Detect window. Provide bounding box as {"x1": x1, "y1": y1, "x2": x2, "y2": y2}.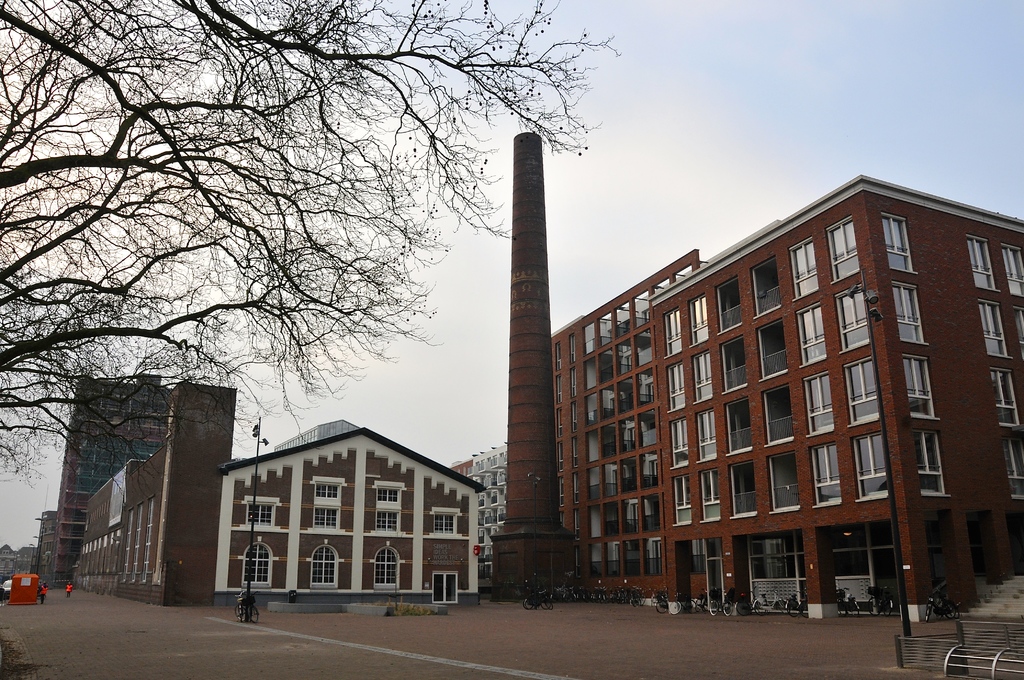
{"x1": 571, "y1": 508, "x2": 582, "y2": 540}.
